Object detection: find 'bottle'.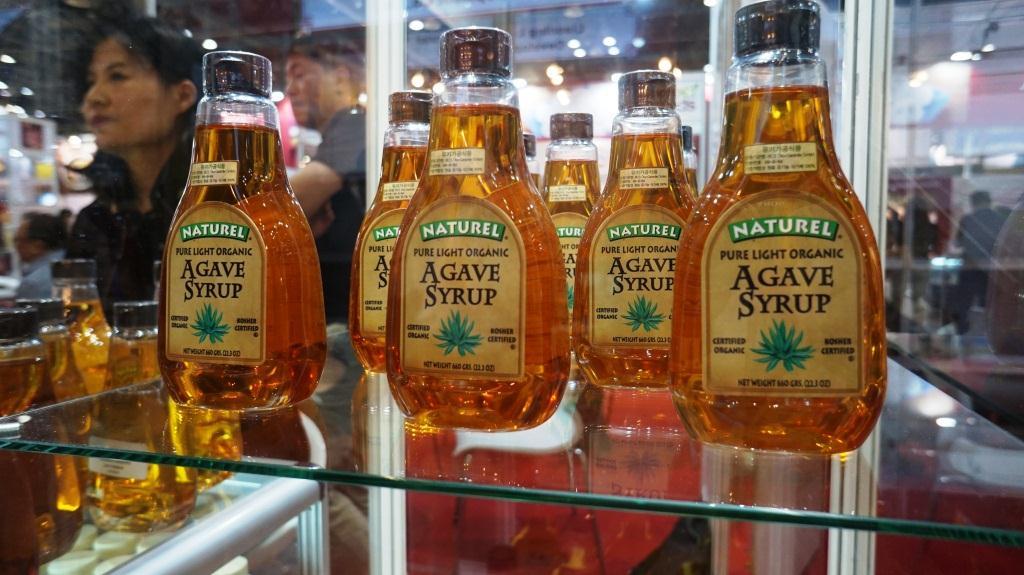
box(571, 68, 689, 402).
